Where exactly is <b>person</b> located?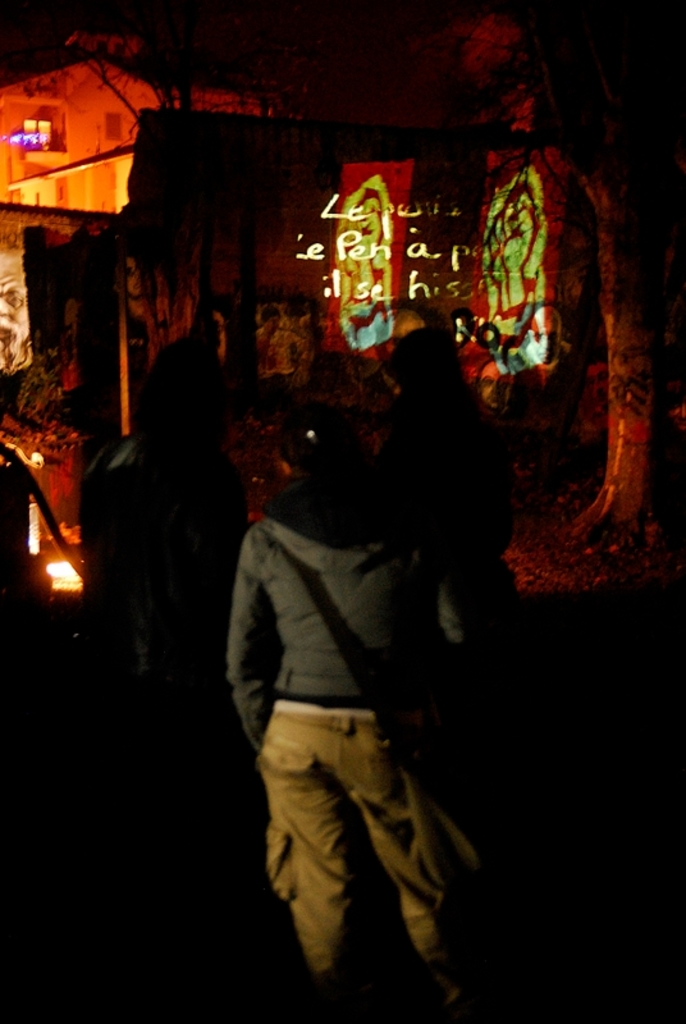
Its bounding box is (x1=81, y1=329, x2=256, y2=882).
